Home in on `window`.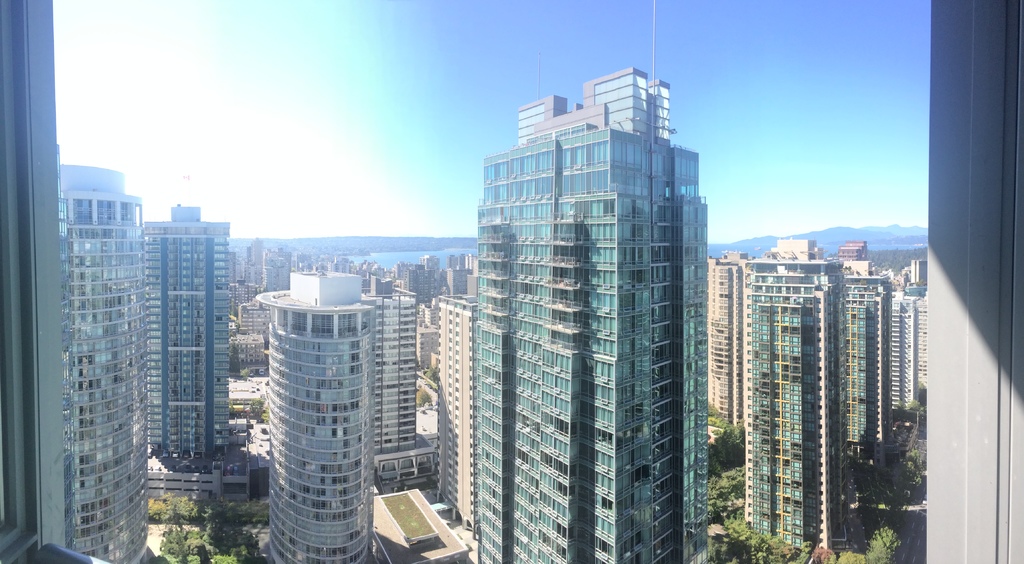
Homed in at 0 0 1023 563.
